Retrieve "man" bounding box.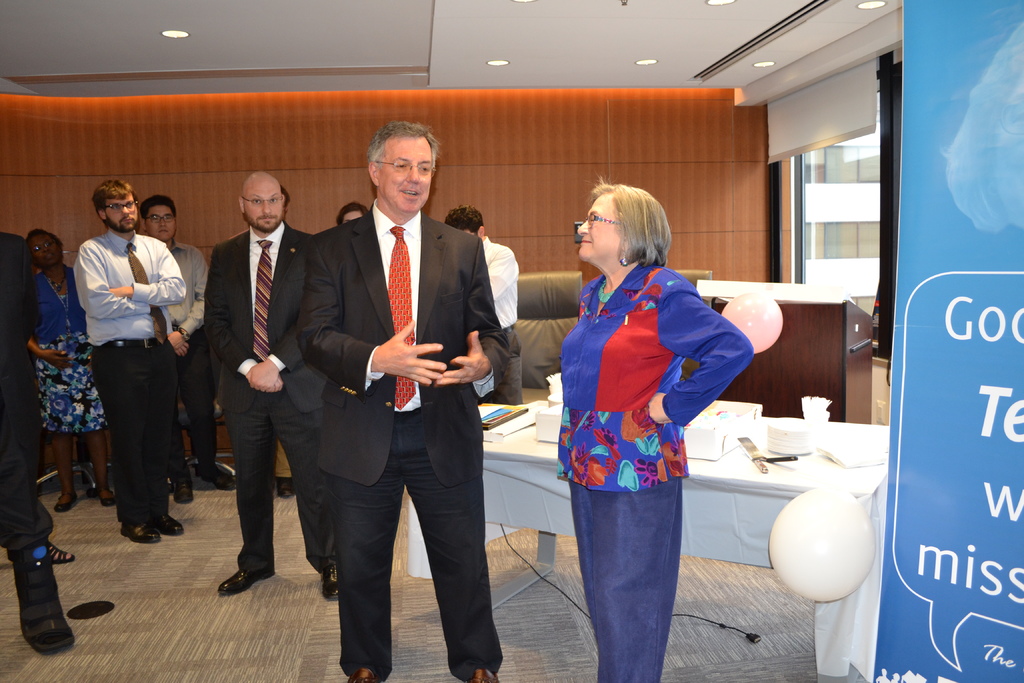
Bounding box: bbox=(450, 207, 527, 407).
